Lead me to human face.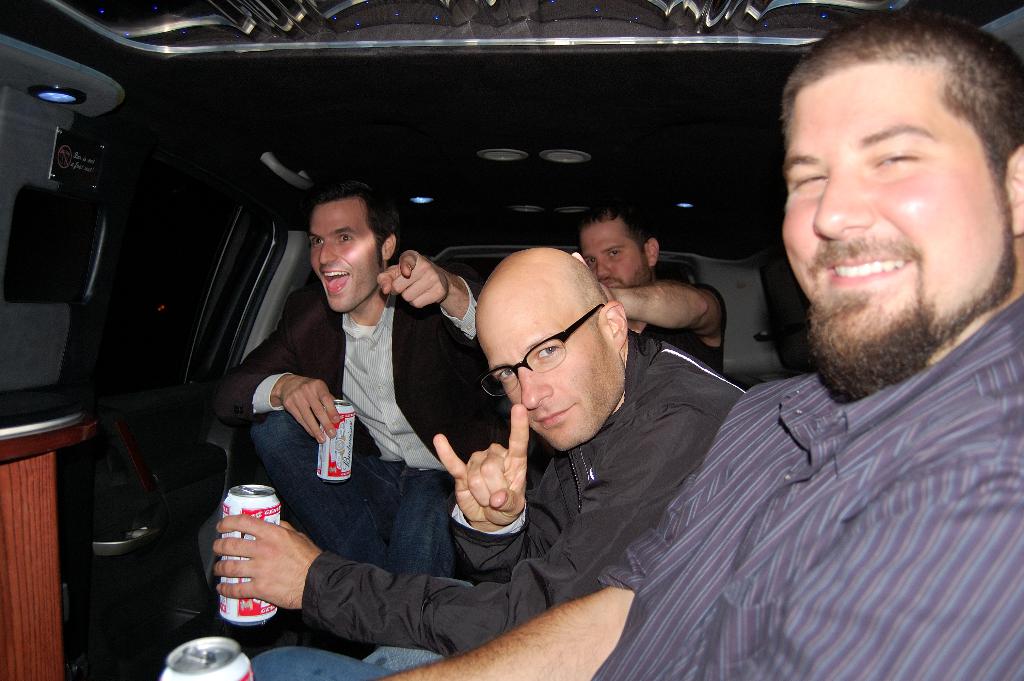
Lead to 309, 205, 383, 314.
